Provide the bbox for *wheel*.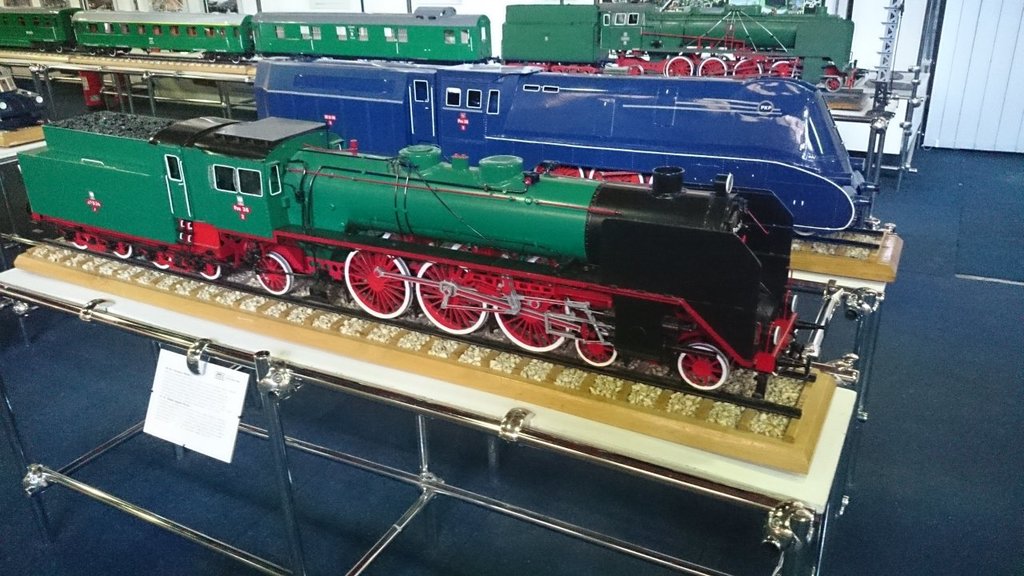
<region>206, 58, 217, 65</region>.
